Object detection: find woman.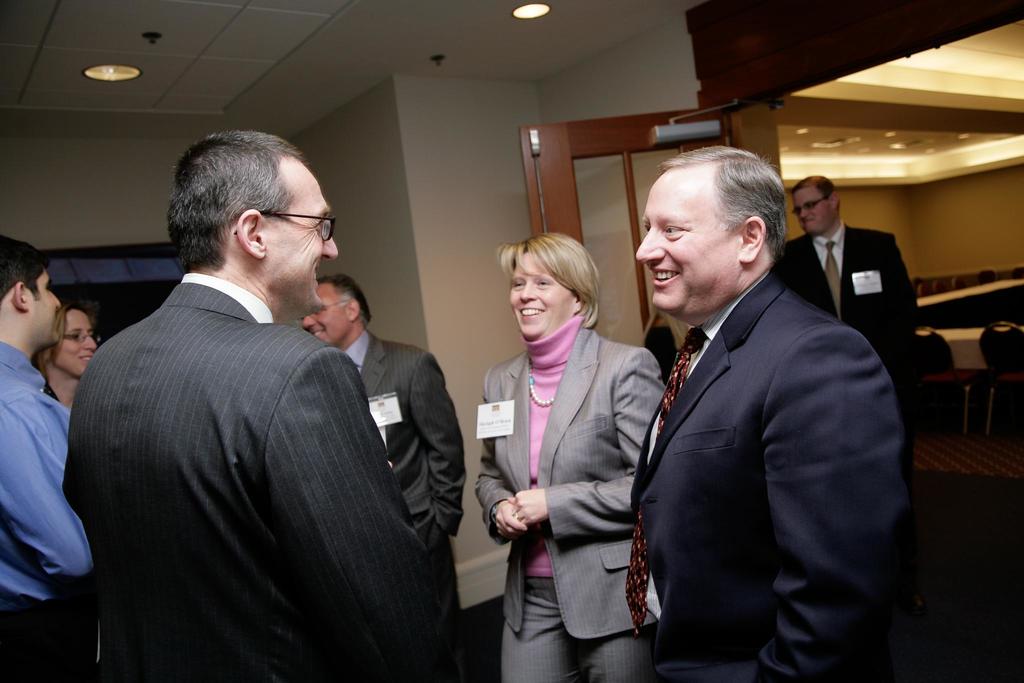
bbox=(29, 297, 99, 405).
